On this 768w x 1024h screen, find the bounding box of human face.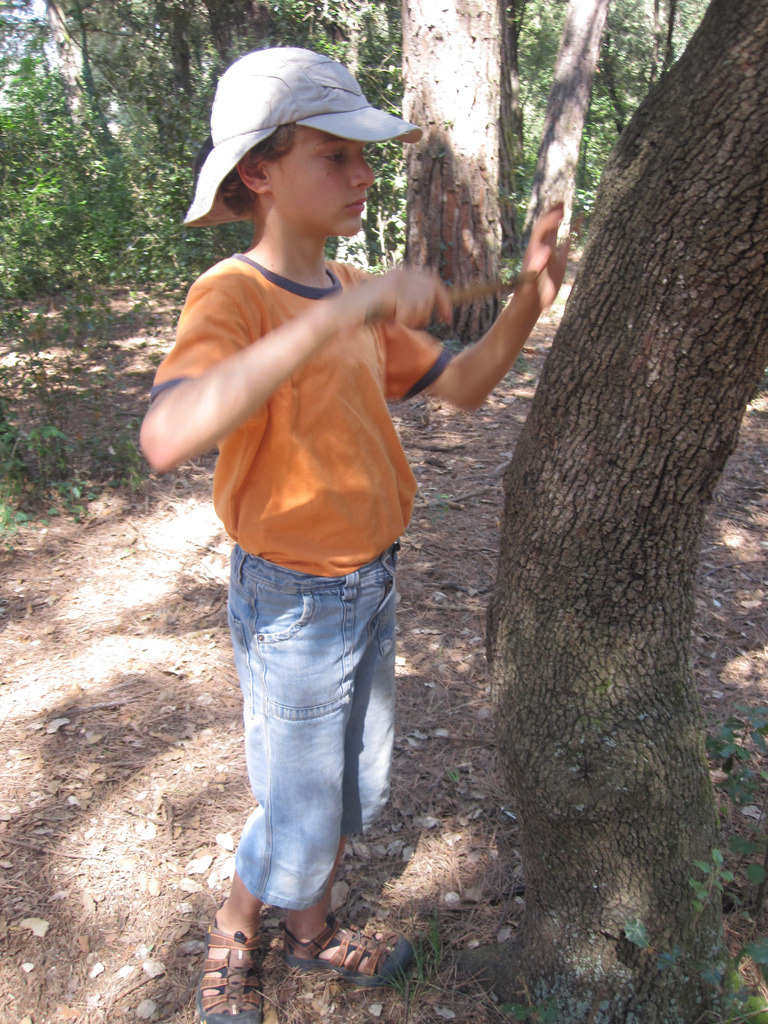
Bounding box: x1=280, y1=121, x2=380, y2=254.
